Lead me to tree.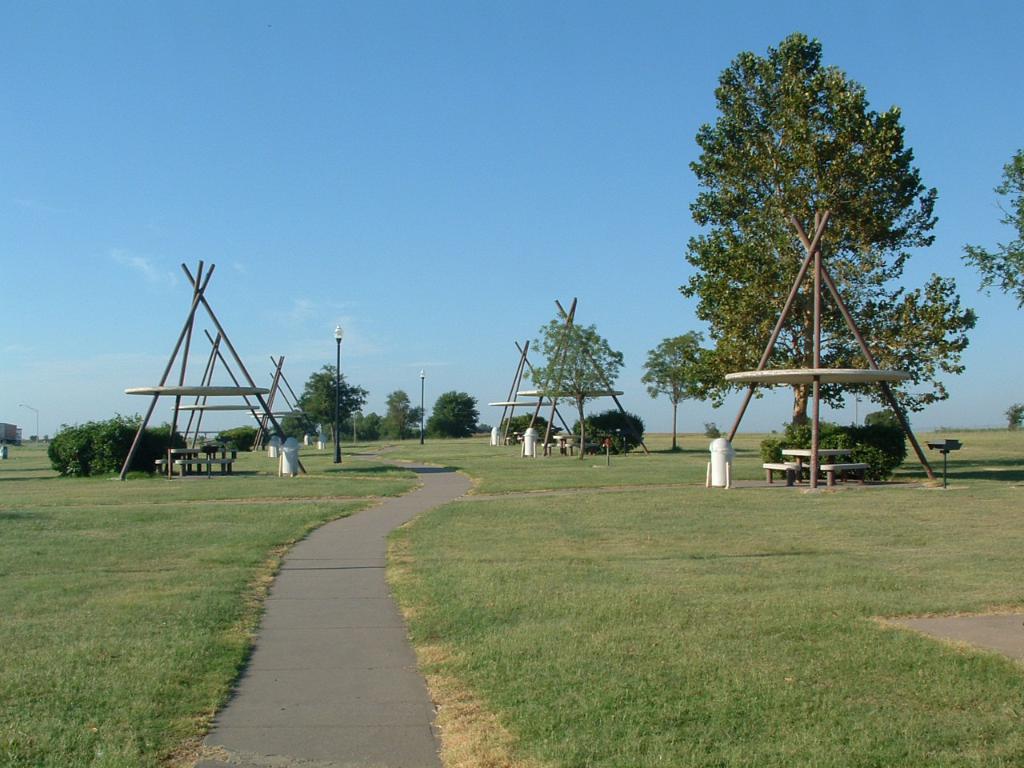
Lead to locate(215, 421, 279, 443).
